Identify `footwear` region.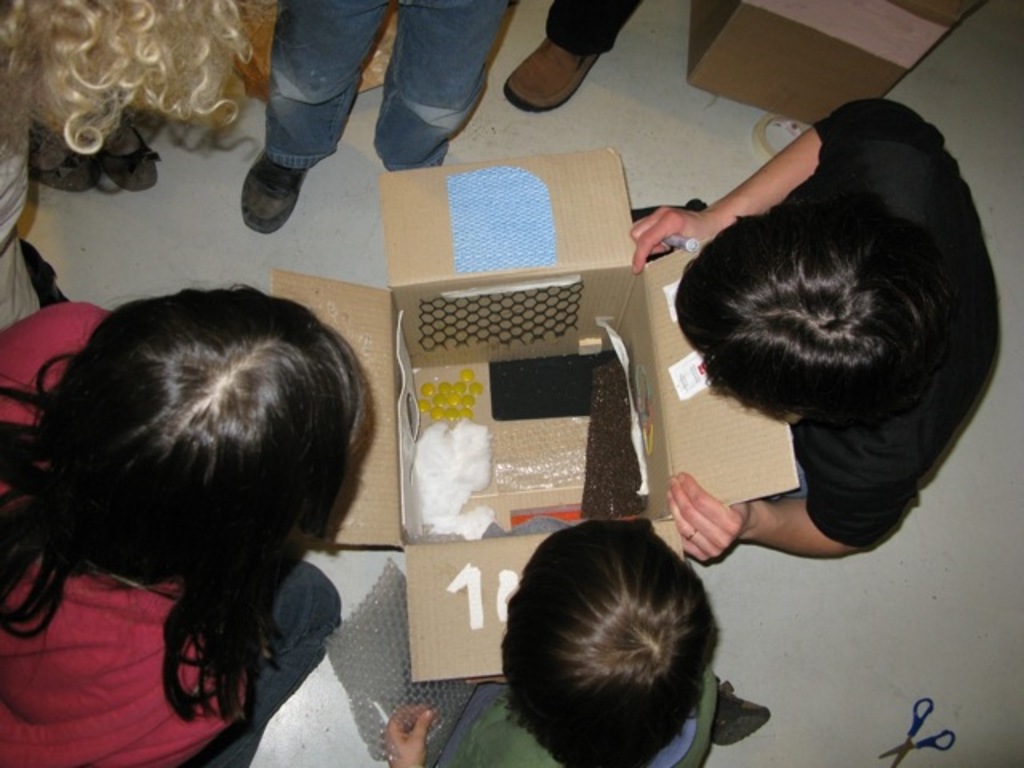
Region: 498/35/597/114.
